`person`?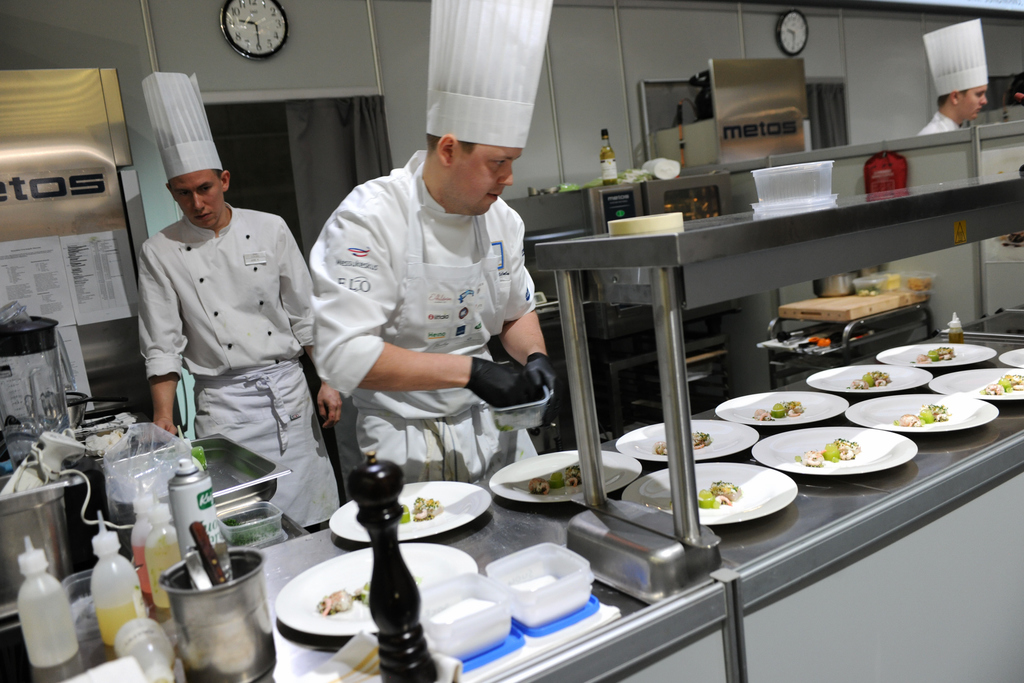
locate(138, 71, 342, 532)
